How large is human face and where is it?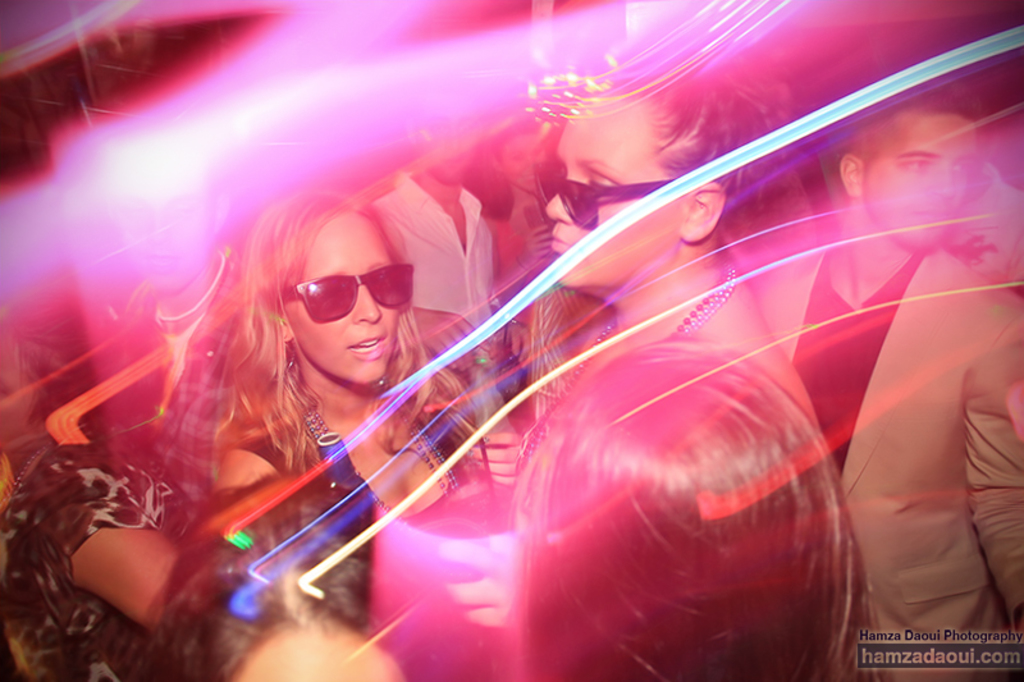
Bounding box: [left=123, top=161, right=210, bottom=288].
